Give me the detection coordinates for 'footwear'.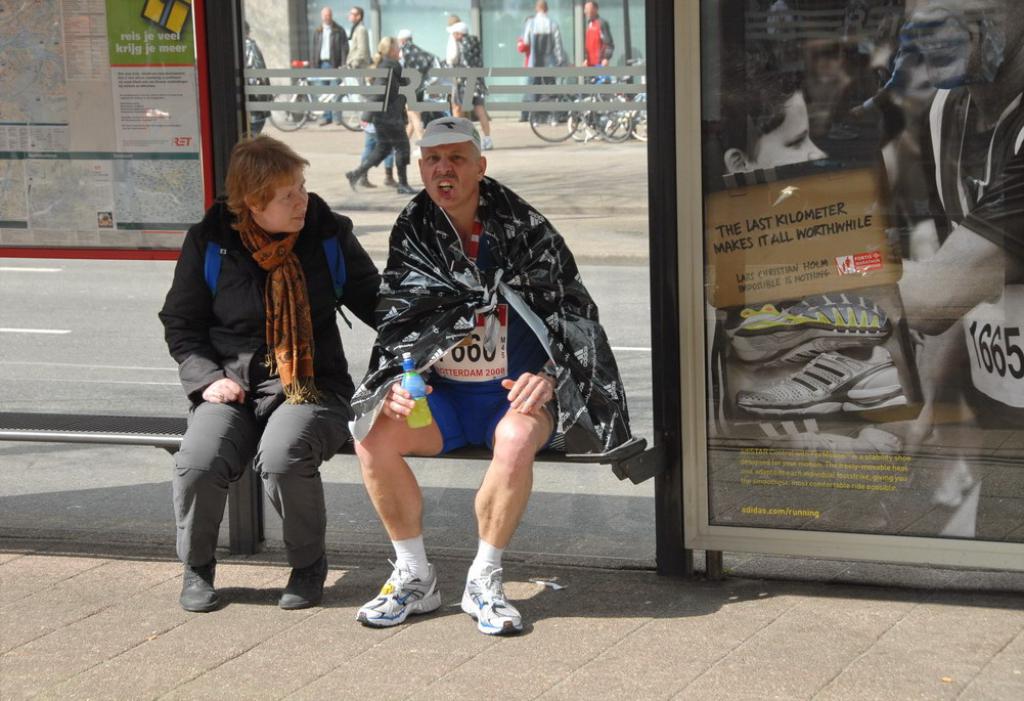
left=721, top=288, right=894, bottom=363.
